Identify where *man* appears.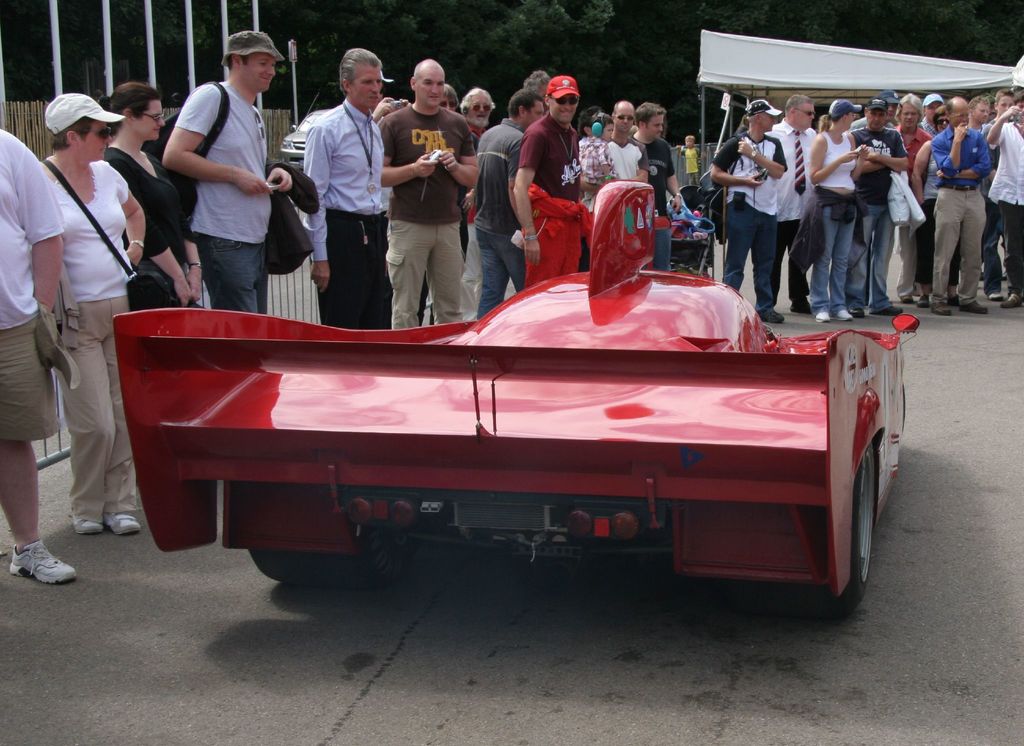
Appears at bbox=[961, 91, 995, 136].
